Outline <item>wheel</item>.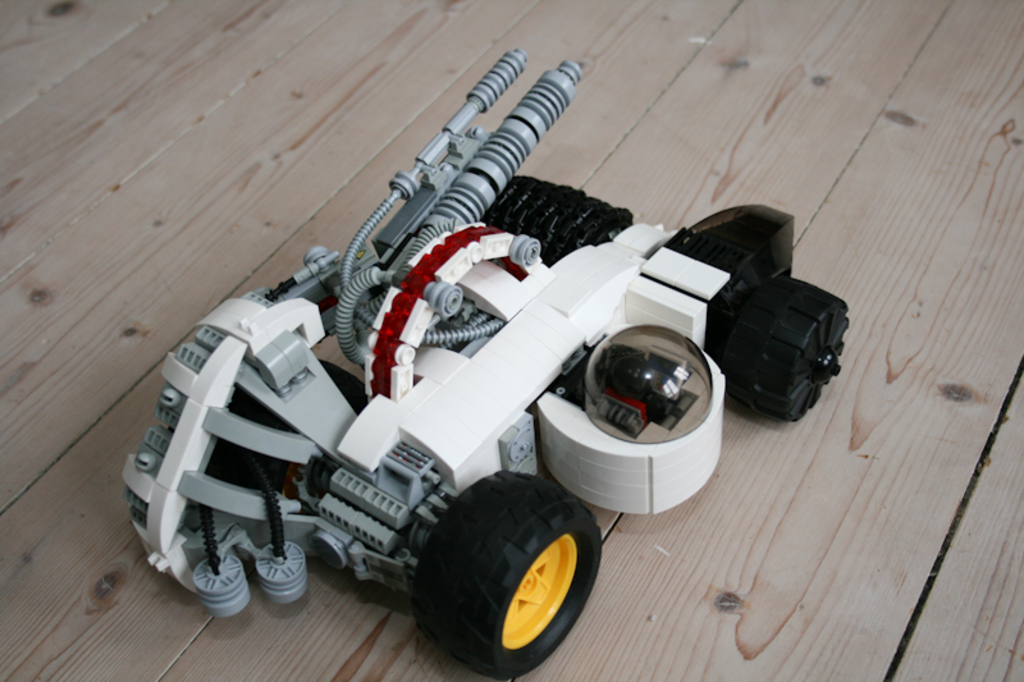
Outline: left=411, top=471, right=602, bottom=681.
